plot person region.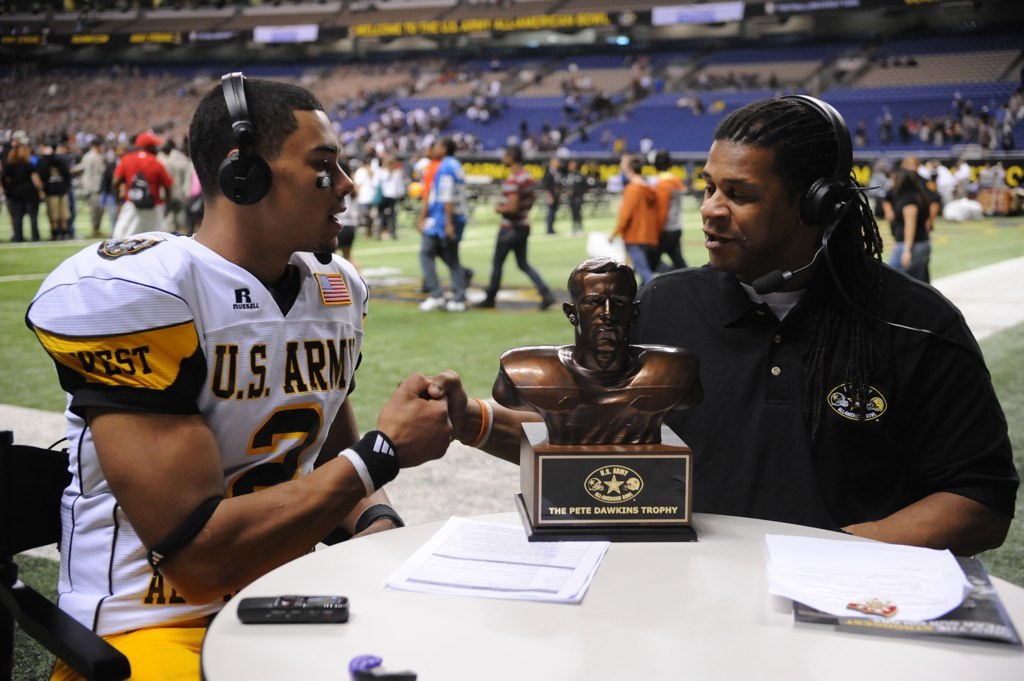
Plotted at box(567, 156, 590, 232).
